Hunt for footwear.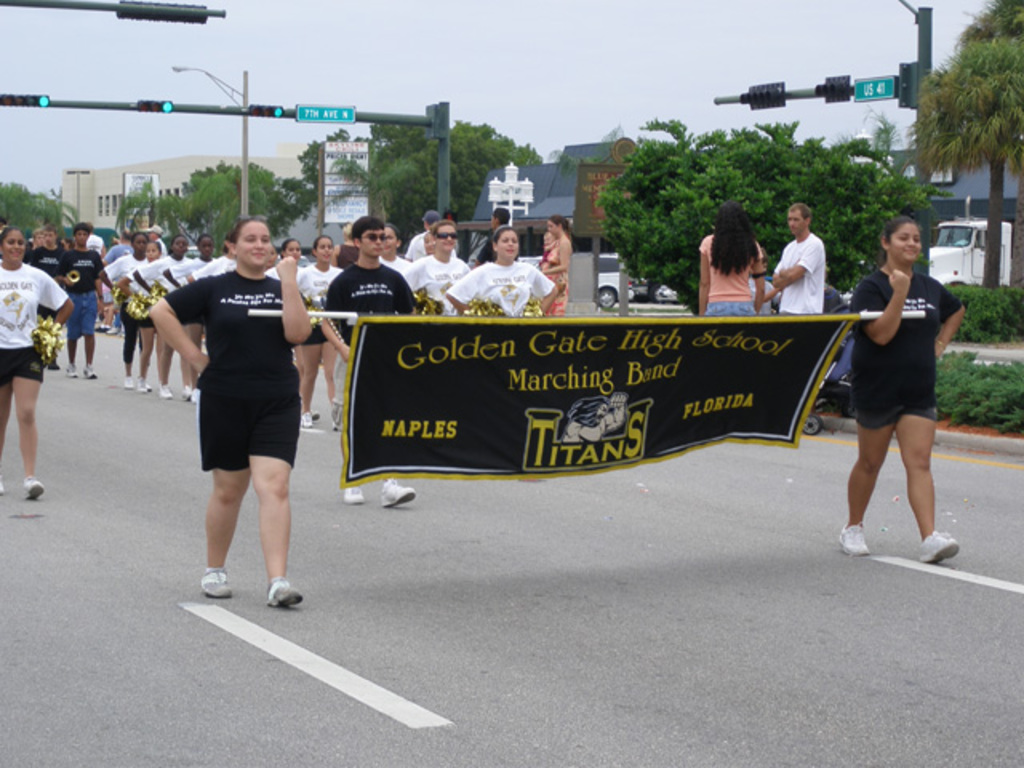
Hunted down at rect(834, 509, 872, 565).
